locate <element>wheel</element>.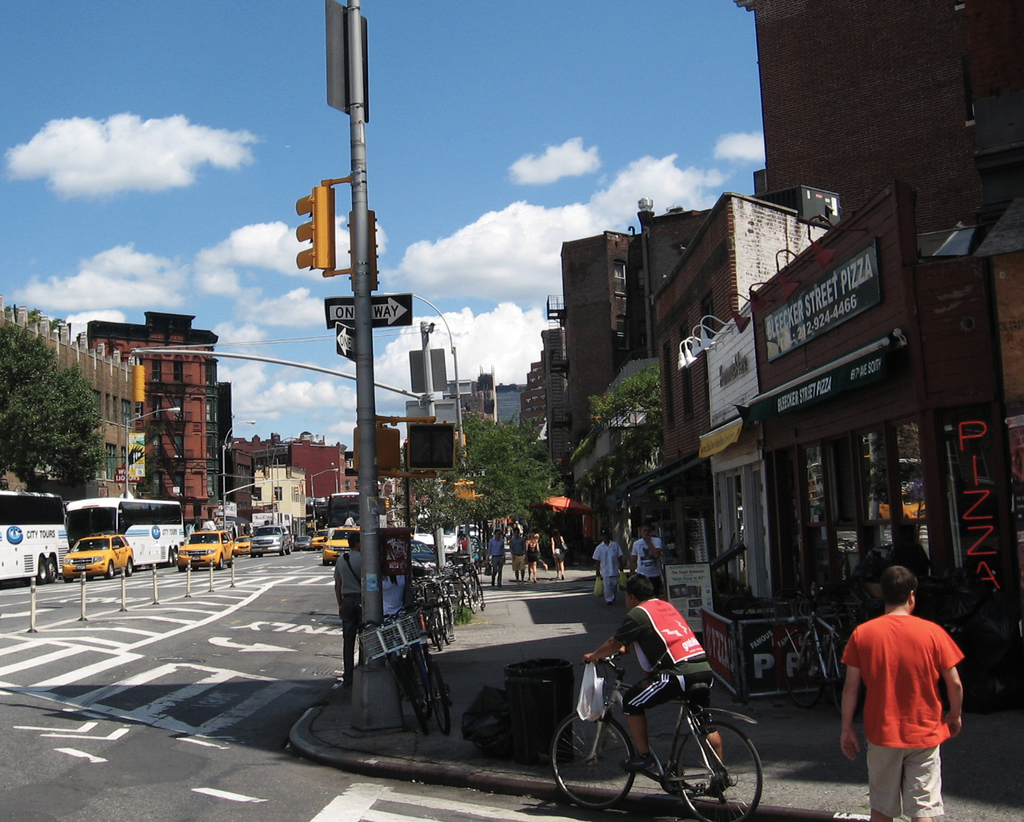
Bounding box: rect(669, 721, 760, 821).
